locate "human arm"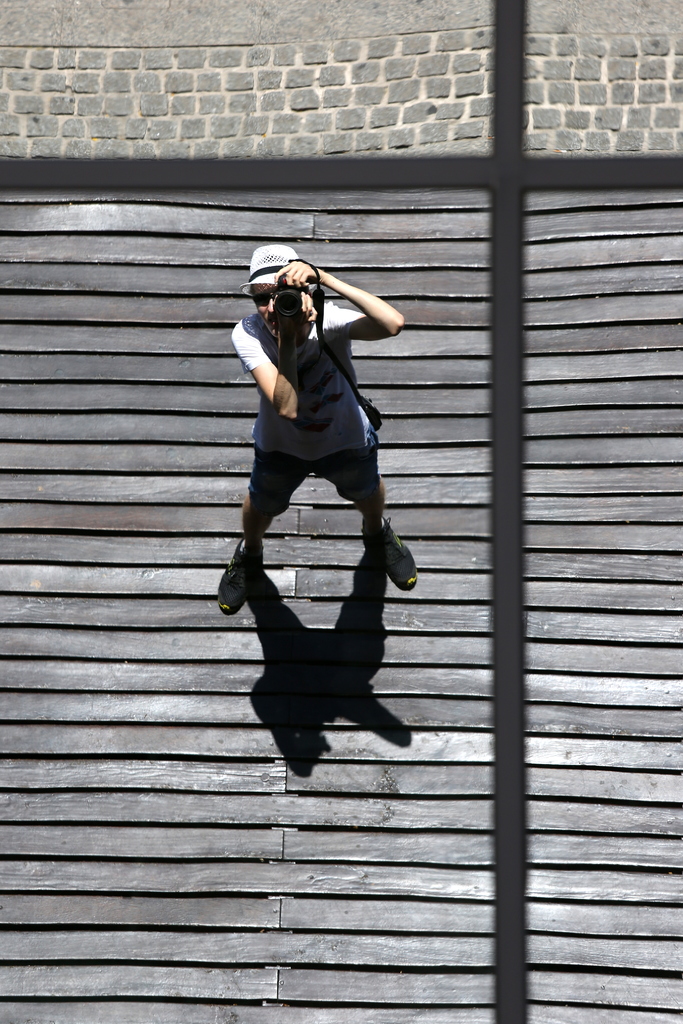
(x1=327, y1=267, x2=402, y2=351)
